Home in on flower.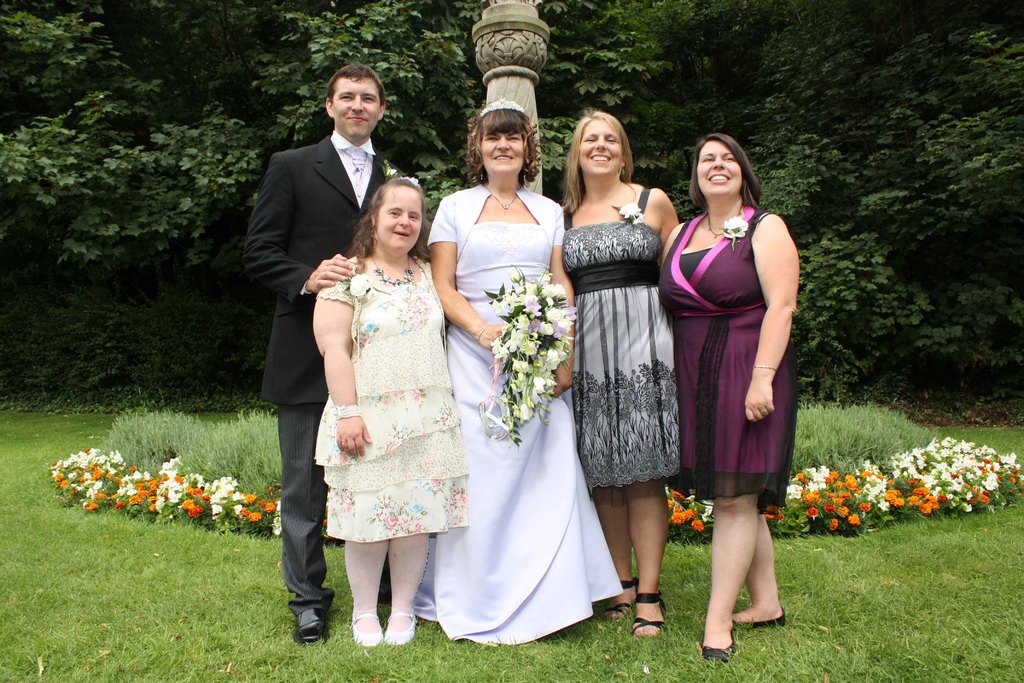
Homed in at <bbox>383, 168, 398, 179</bbox>.
